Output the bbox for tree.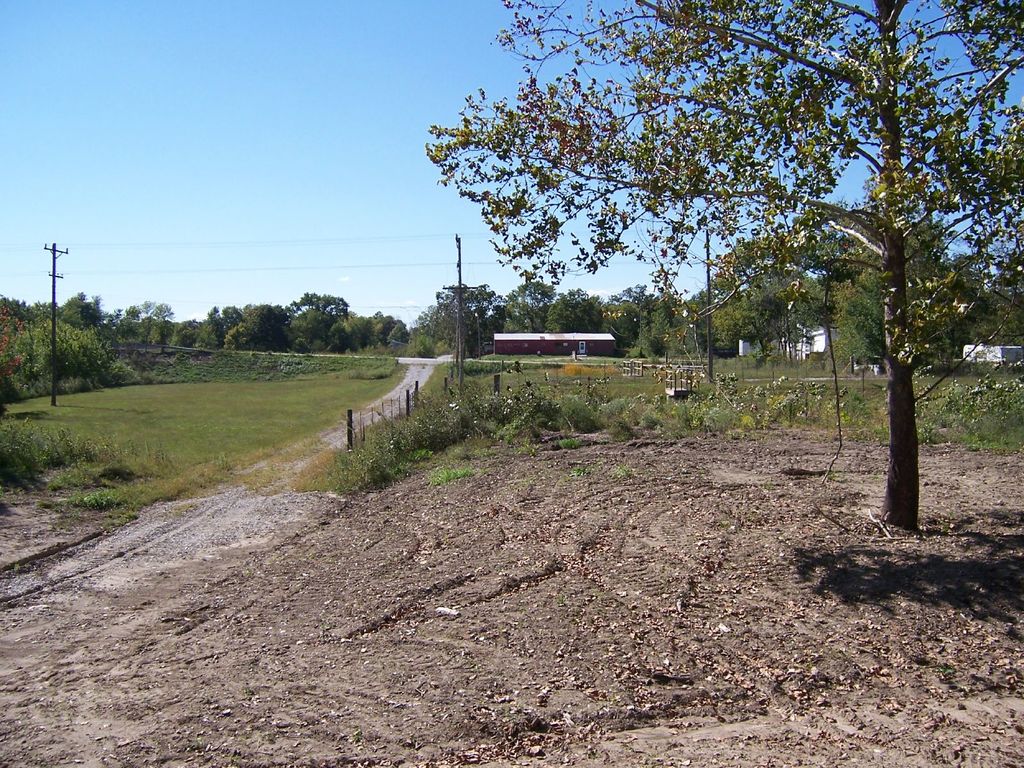
x1=419, y1=0, x2=1023, y2=533.
